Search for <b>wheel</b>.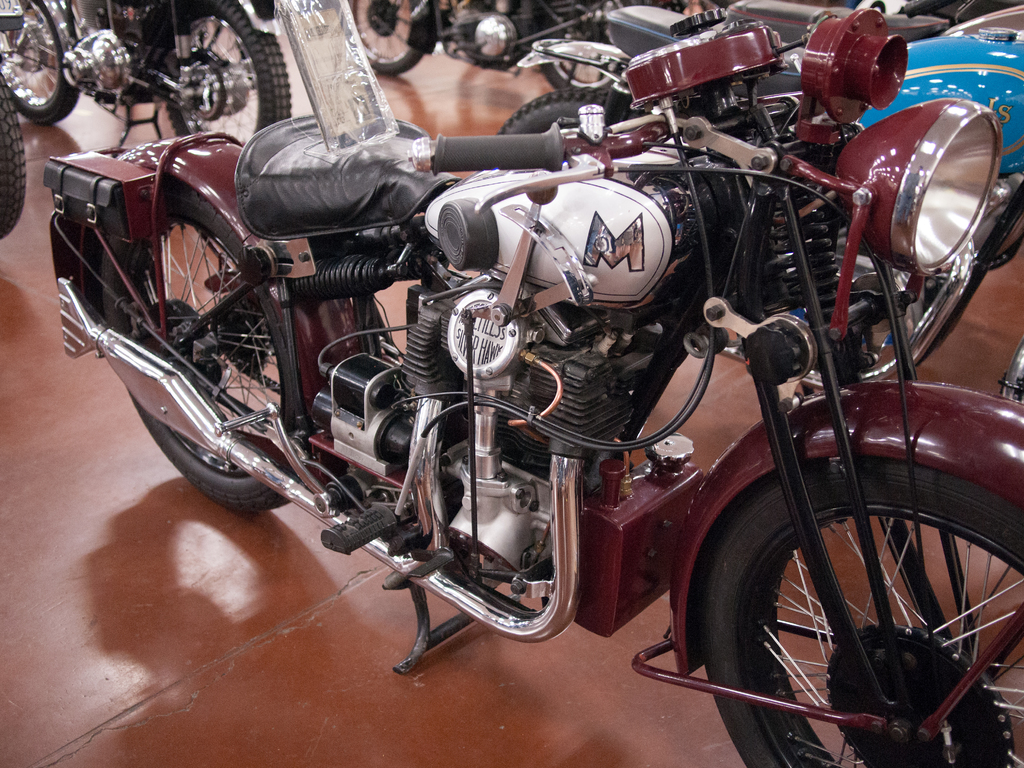
Found at 97/177/305/515.
